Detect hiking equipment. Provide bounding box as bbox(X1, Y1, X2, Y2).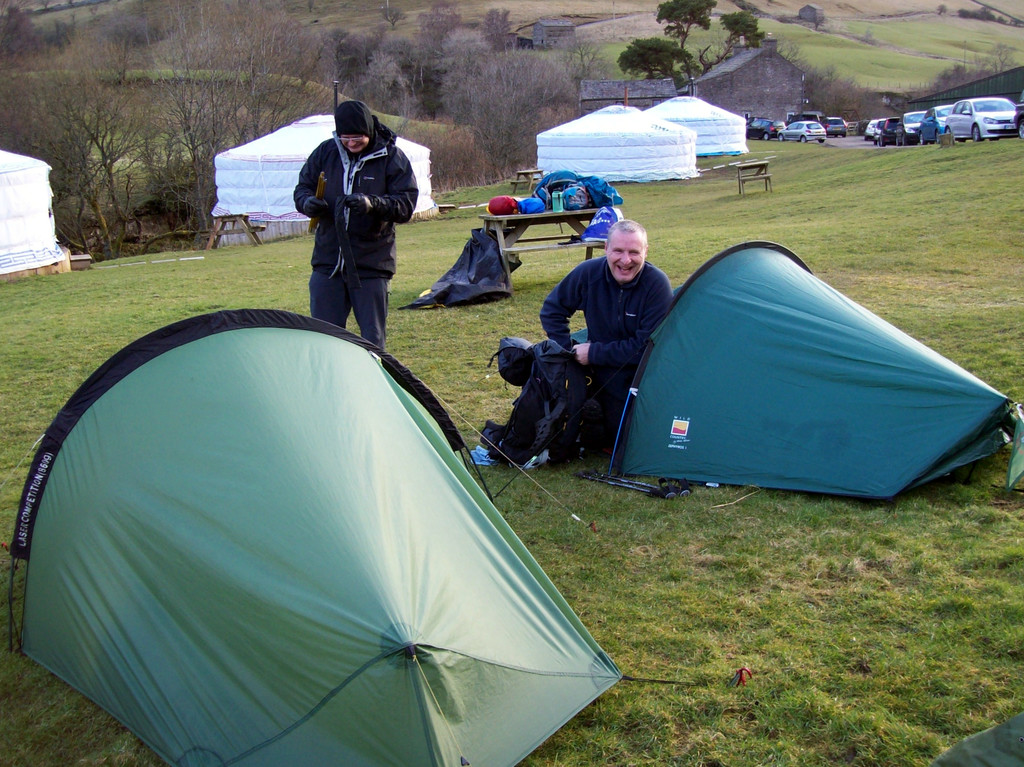
bbox(340, 195, 372, 216).
